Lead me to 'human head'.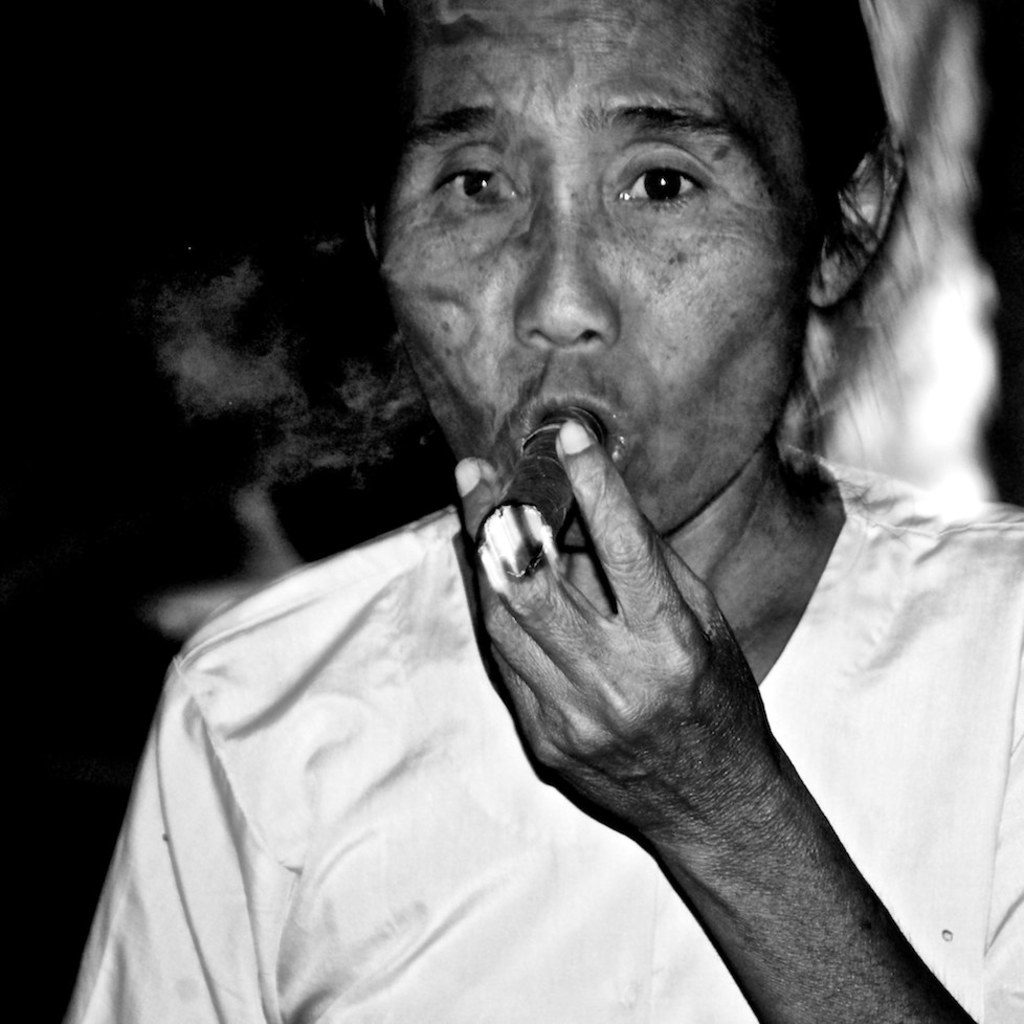
Lead to <region>363, 10, 861, 474</region>.
